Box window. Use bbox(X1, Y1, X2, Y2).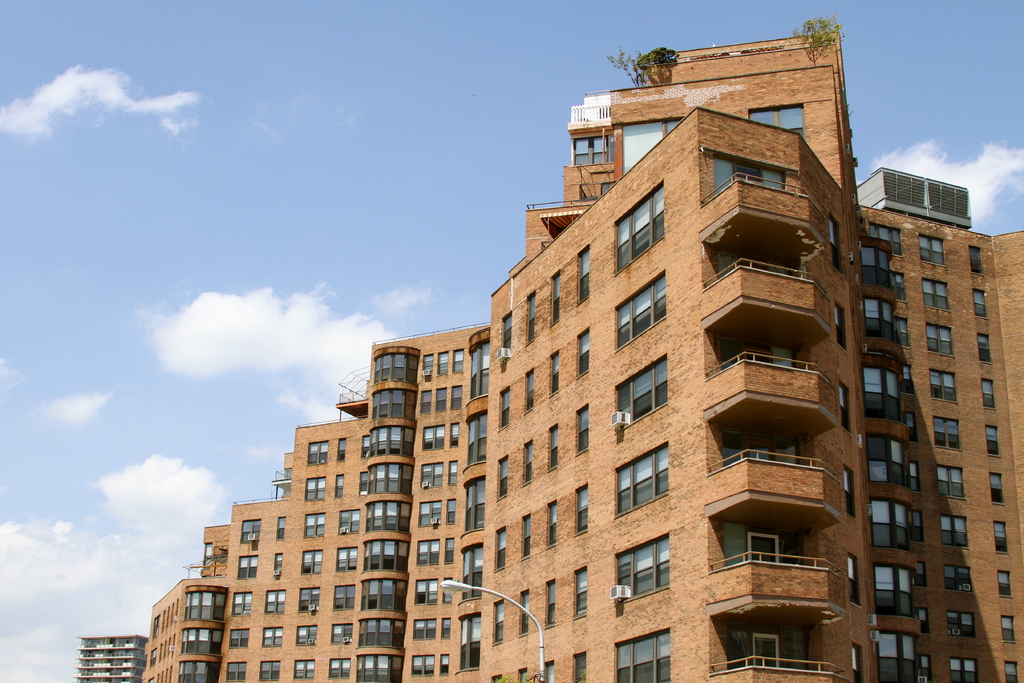
bbox(936, 418, 961, 448).
